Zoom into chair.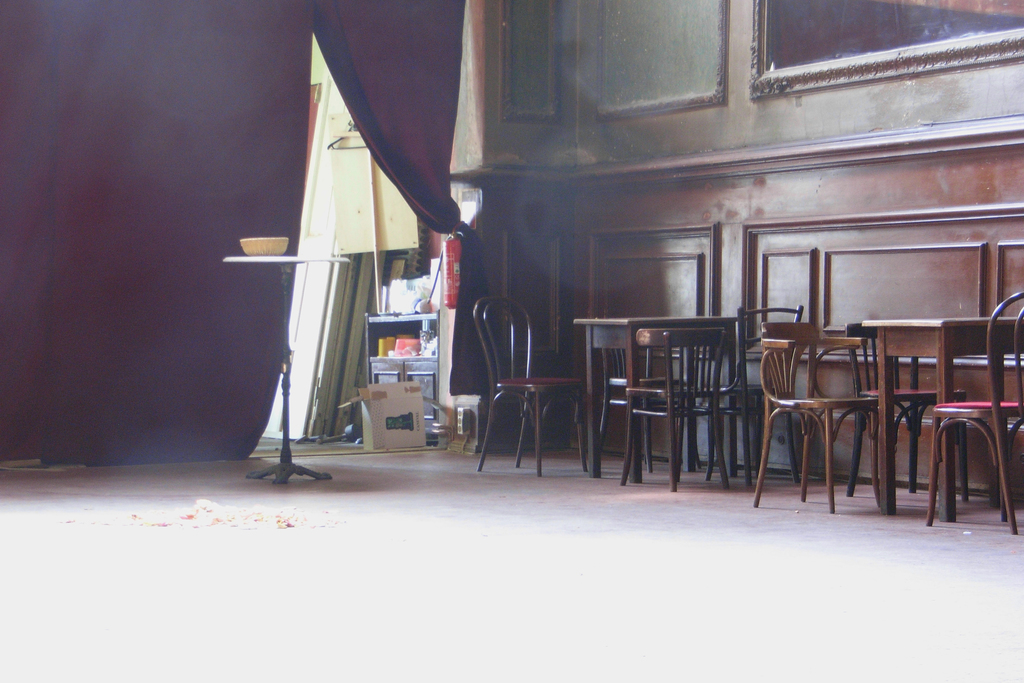
Zoom target: x1=929 y1=299 x2=1023 y2=537.
